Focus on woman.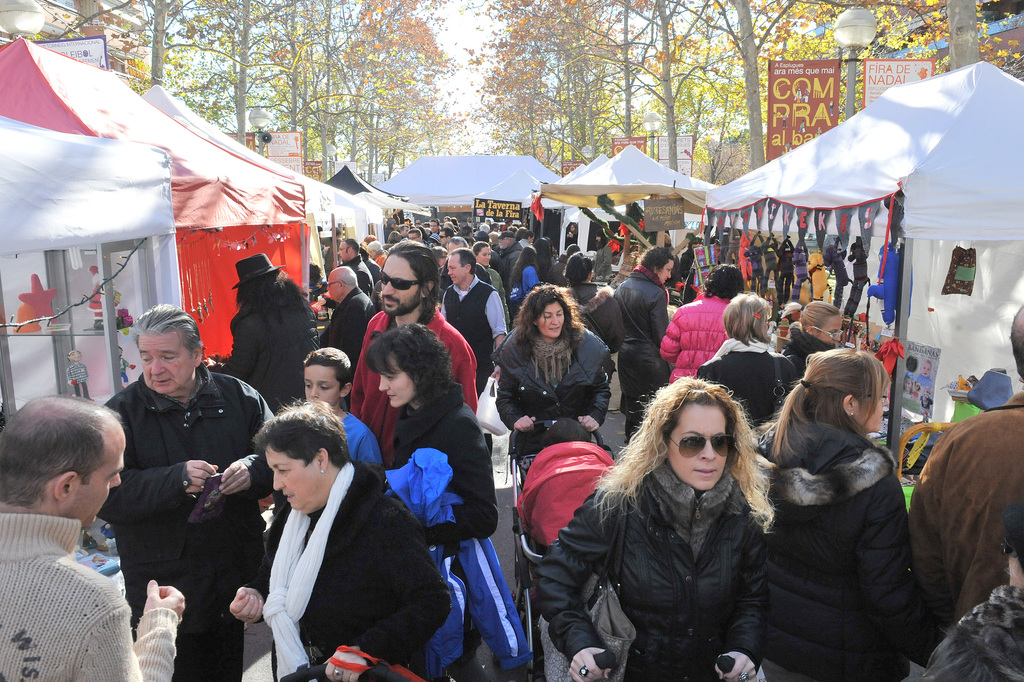
Focused at rect(509, 246, 540, 309).
